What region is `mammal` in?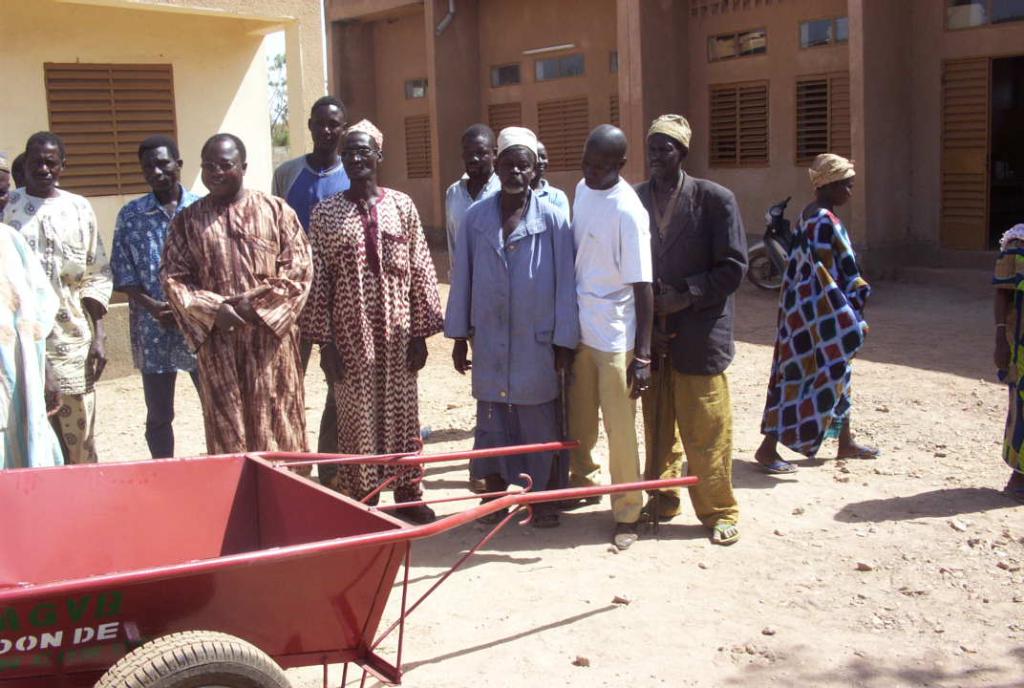
(left=0, top=222, right=66, bottom=473).
